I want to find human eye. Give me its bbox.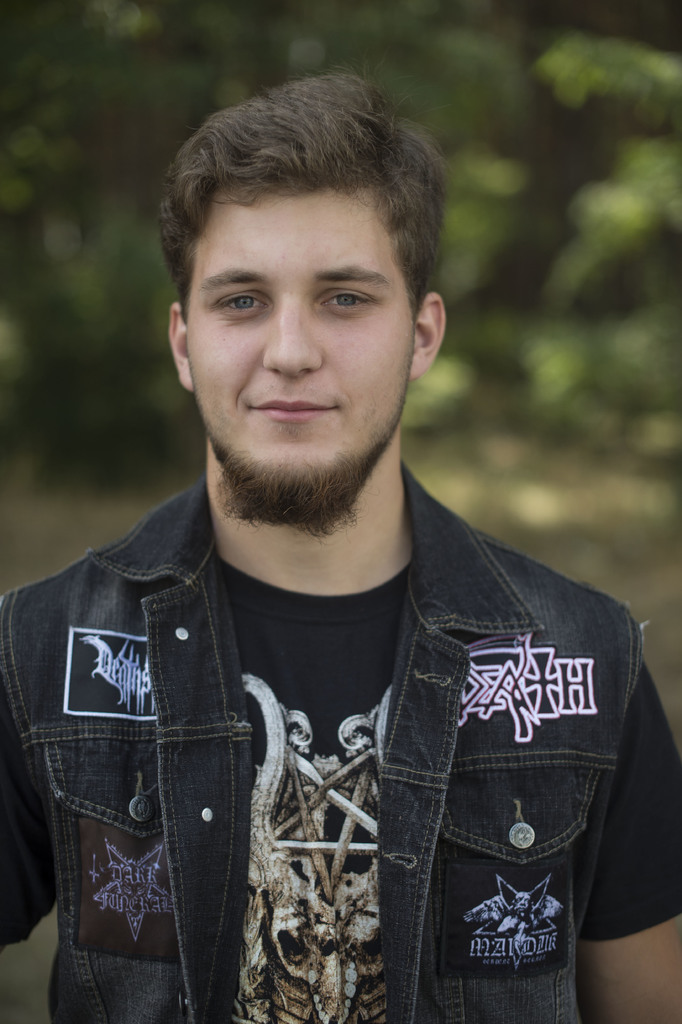
212,291,274,319.
